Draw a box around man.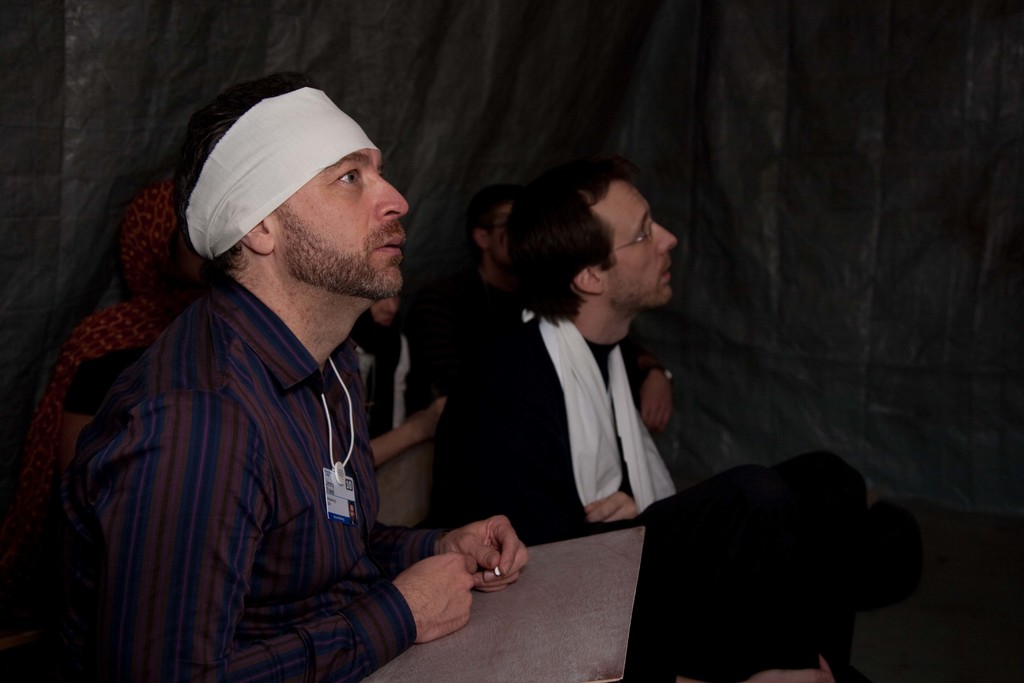
(42, 72, 527, 668).
